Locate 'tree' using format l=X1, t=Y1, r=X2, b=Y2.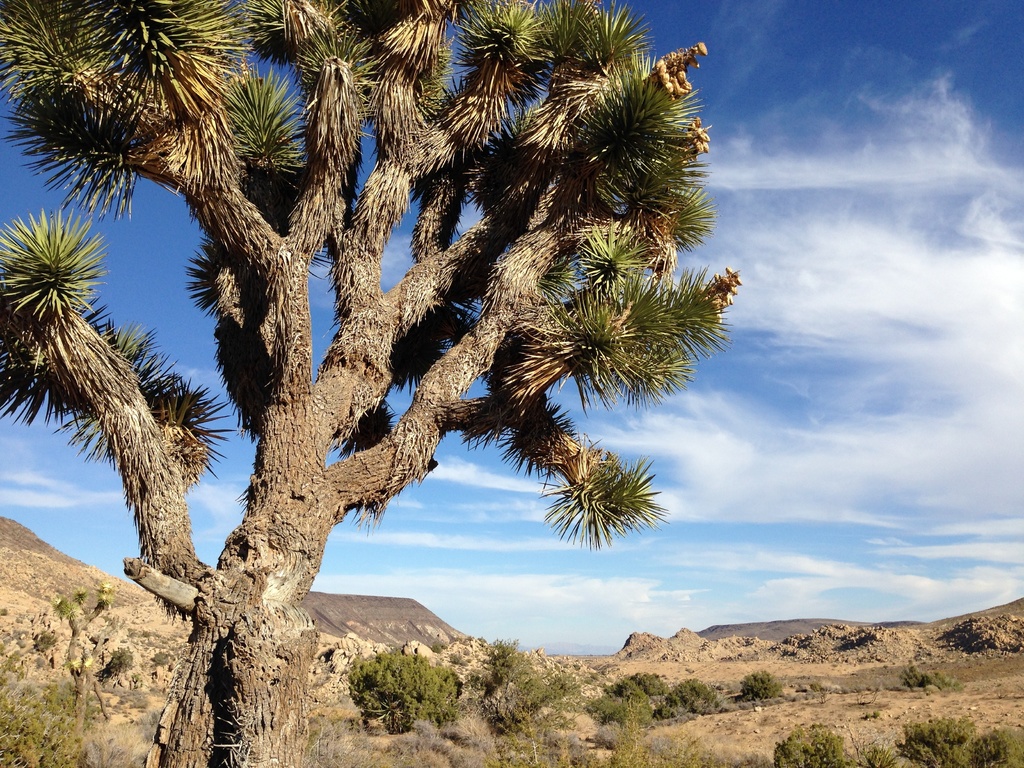
l=0, t=0, r=742, b=767.
